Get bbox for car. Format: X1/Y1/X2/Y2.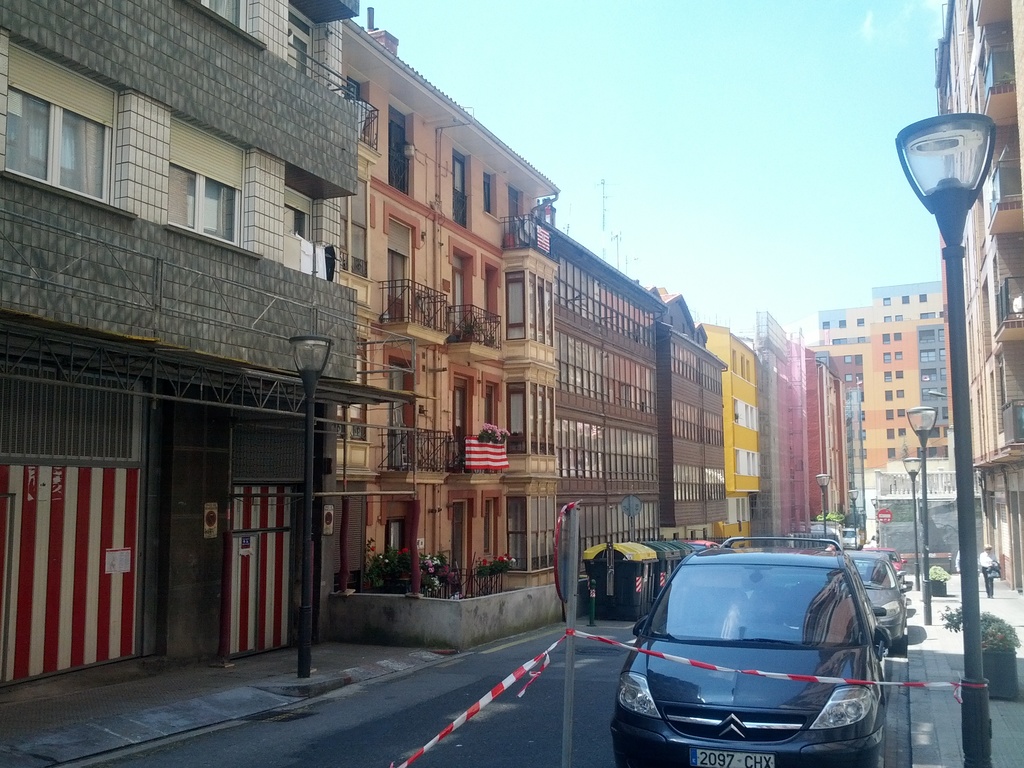
841/526/860/548.
